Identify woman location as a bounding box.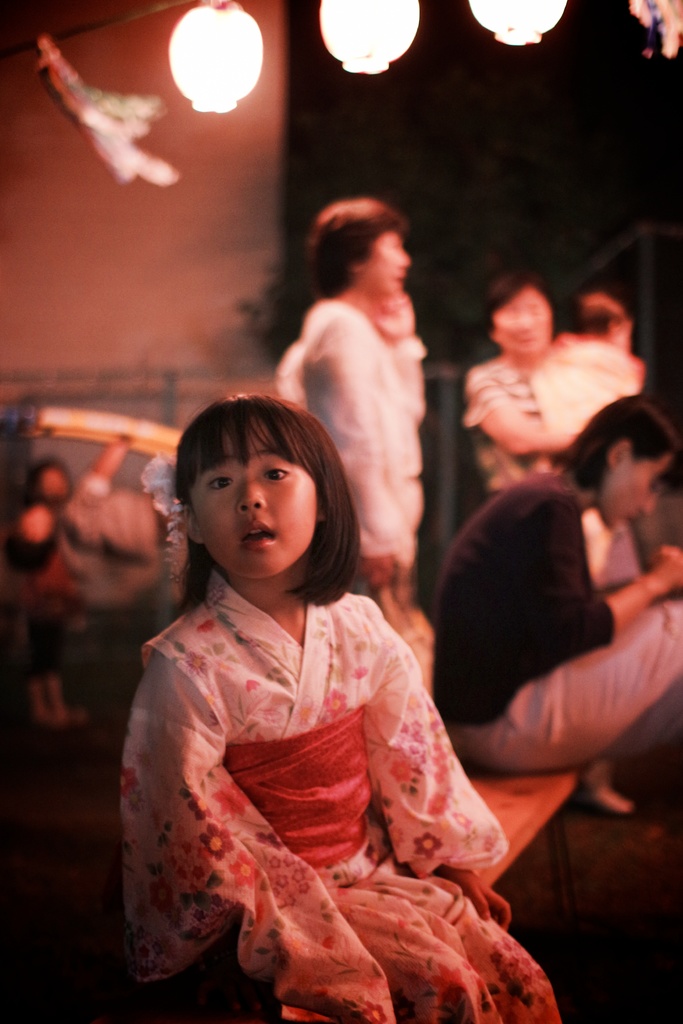
rect(445, 277, 626, 803).
